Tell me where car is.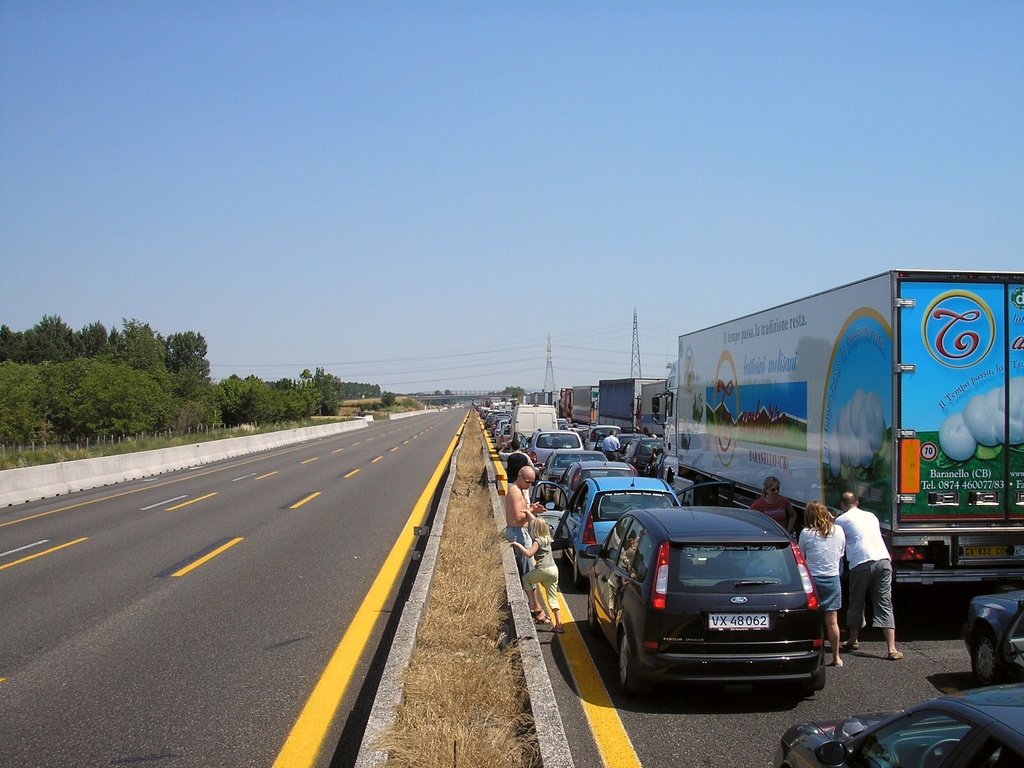
car is at bbox(603, 435, 645, 465).
